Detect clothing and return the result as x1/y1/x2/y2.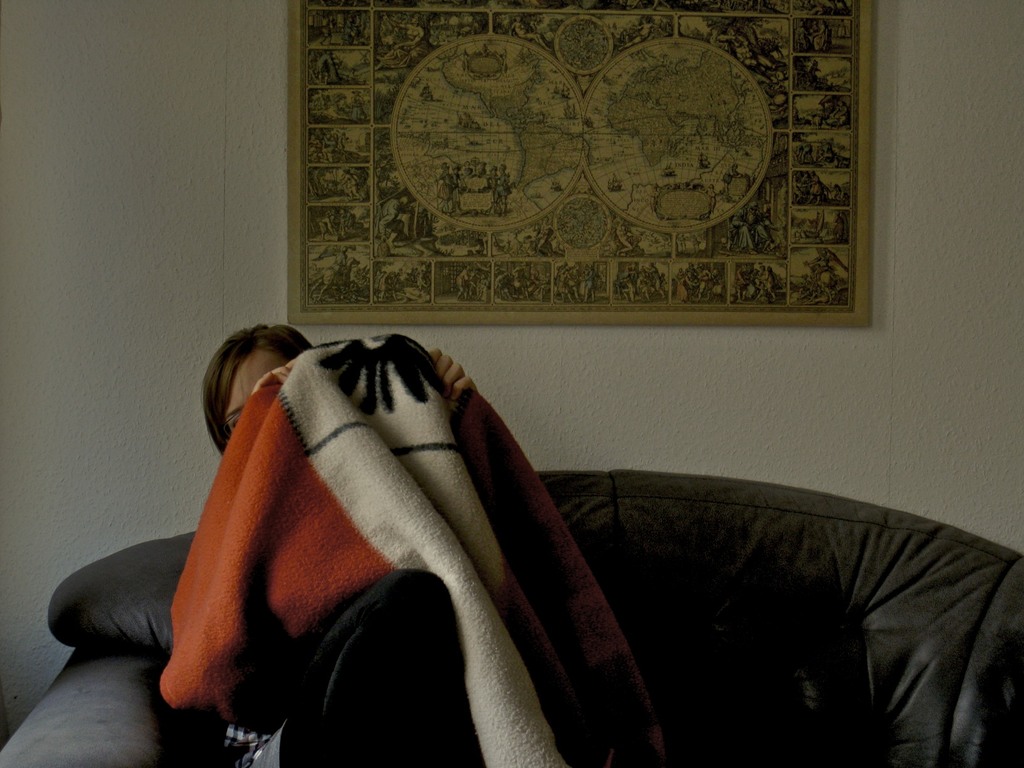
211/566/448/764.
